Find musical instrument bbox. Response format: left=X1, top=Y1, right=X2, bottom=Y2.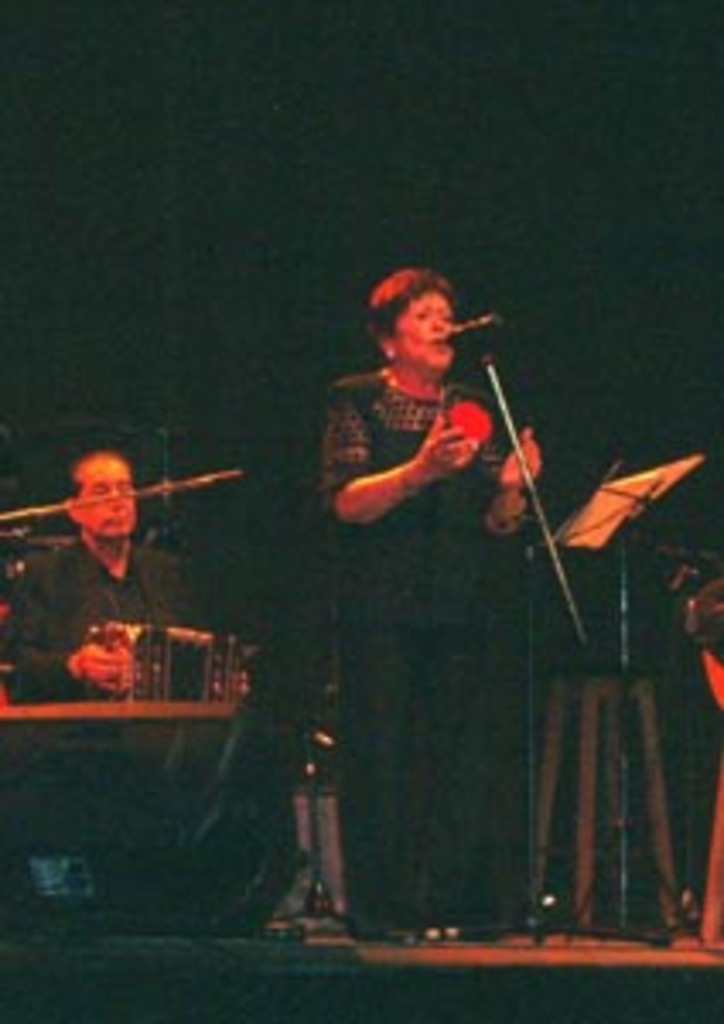
left=75, top=614, right=260, bottom=765.
